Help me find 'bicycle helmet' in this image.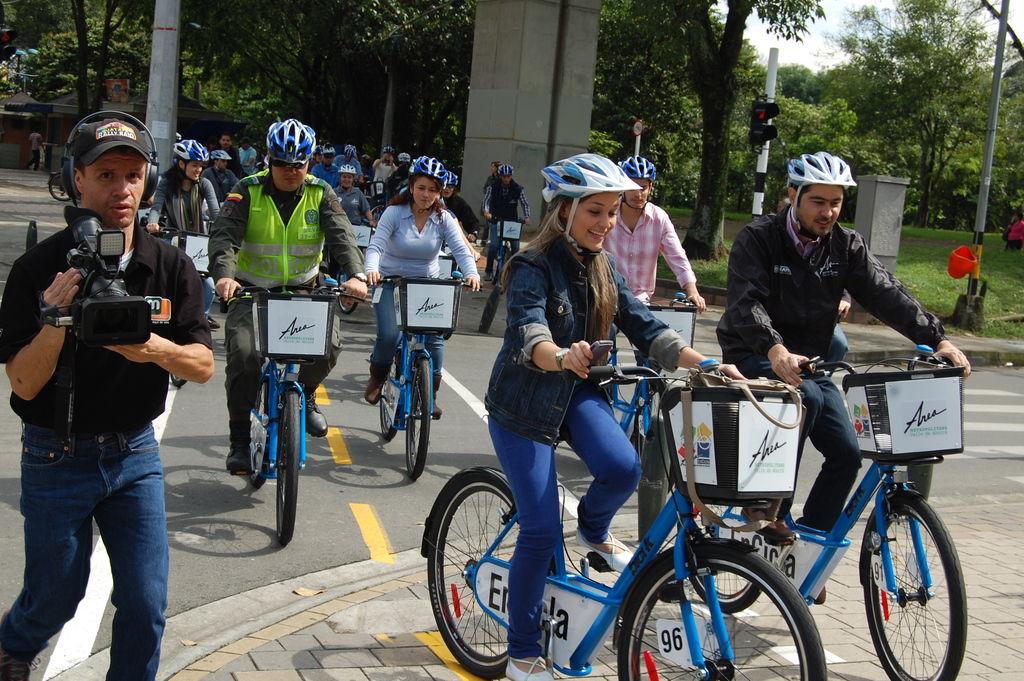
Found it: {"left": 619, "top": 152, "right": 655, "bottom": 177}.
